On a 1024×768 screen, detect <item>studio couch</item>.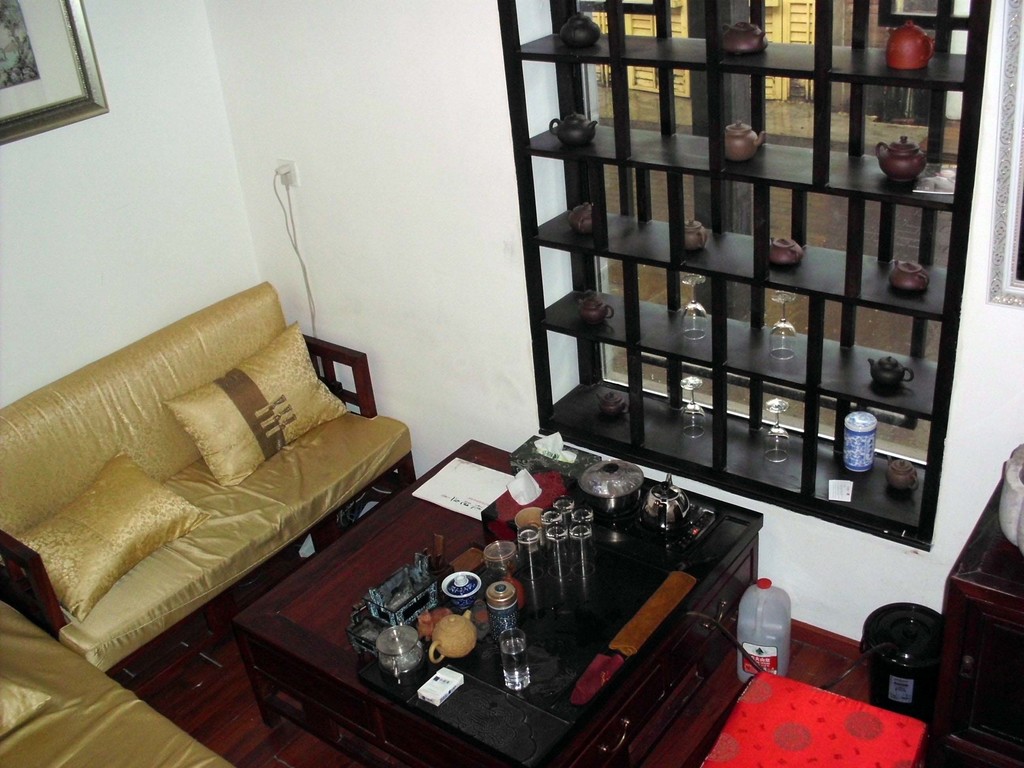
crop(0, 590, 234, 767).
